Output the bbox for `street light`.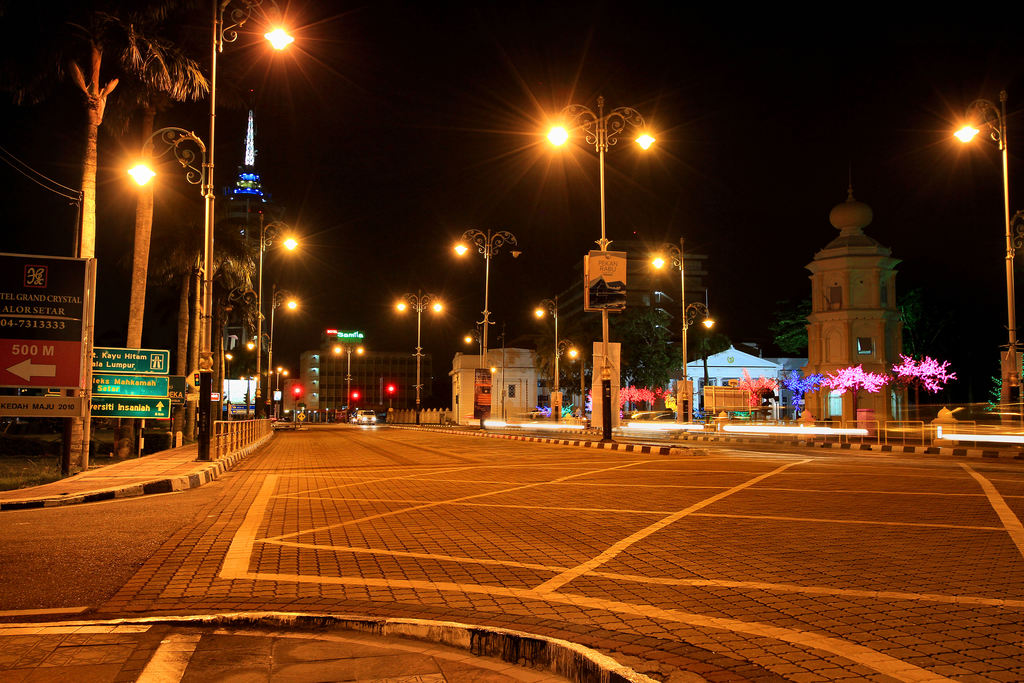
{"x1": 950, "y1": 86, "x2": 1023, "y2": 428}.
